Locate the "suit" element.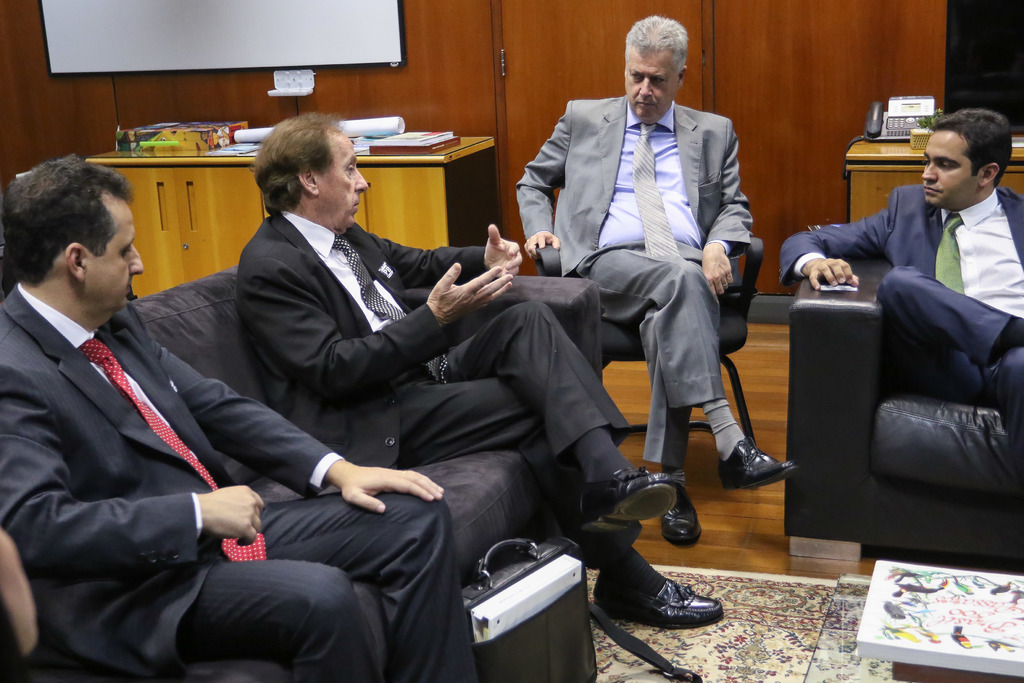
Element bbox: left=232, top=210, right=634, bottom=572.
